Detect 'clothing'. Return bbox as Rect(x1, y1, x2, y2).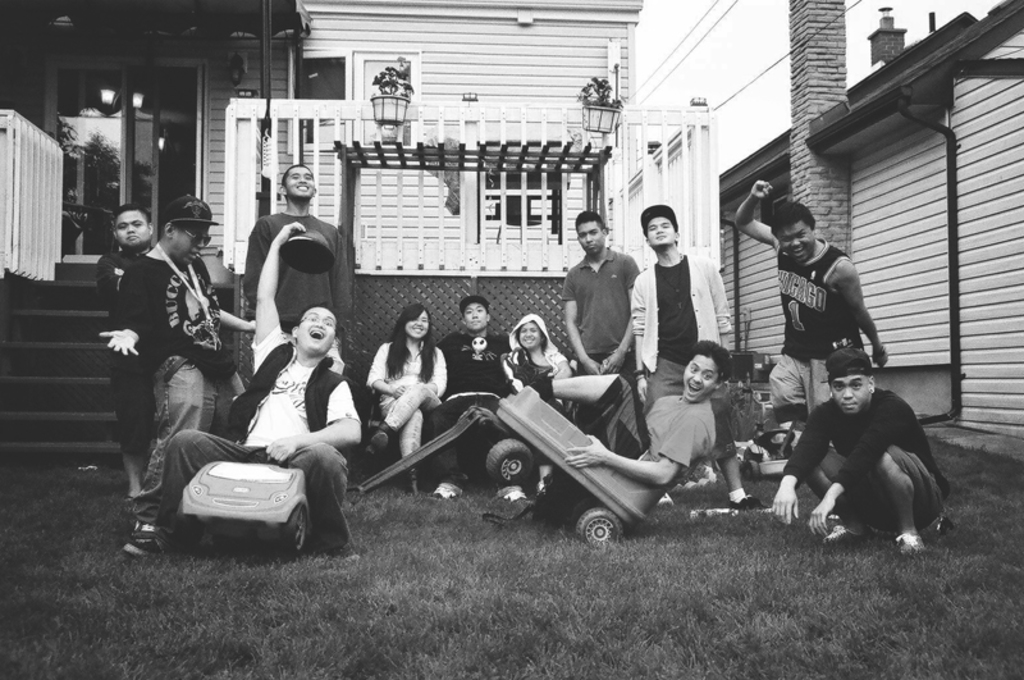
Rect(634, 250, 746, 407).
